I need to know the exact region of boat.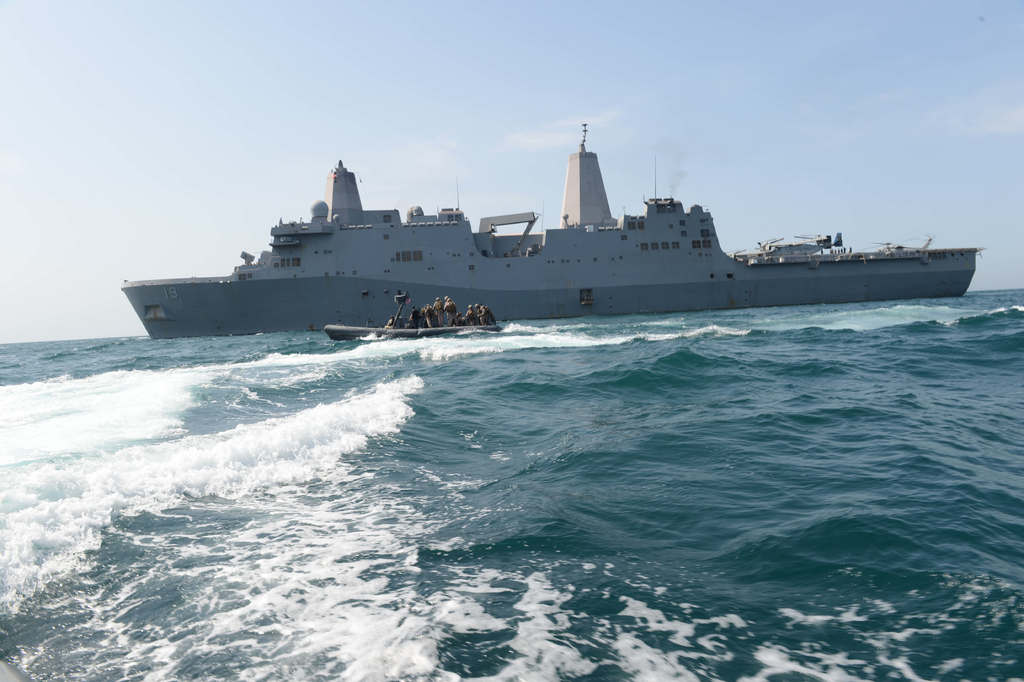
Region: box(120, 115, 992, 320).
